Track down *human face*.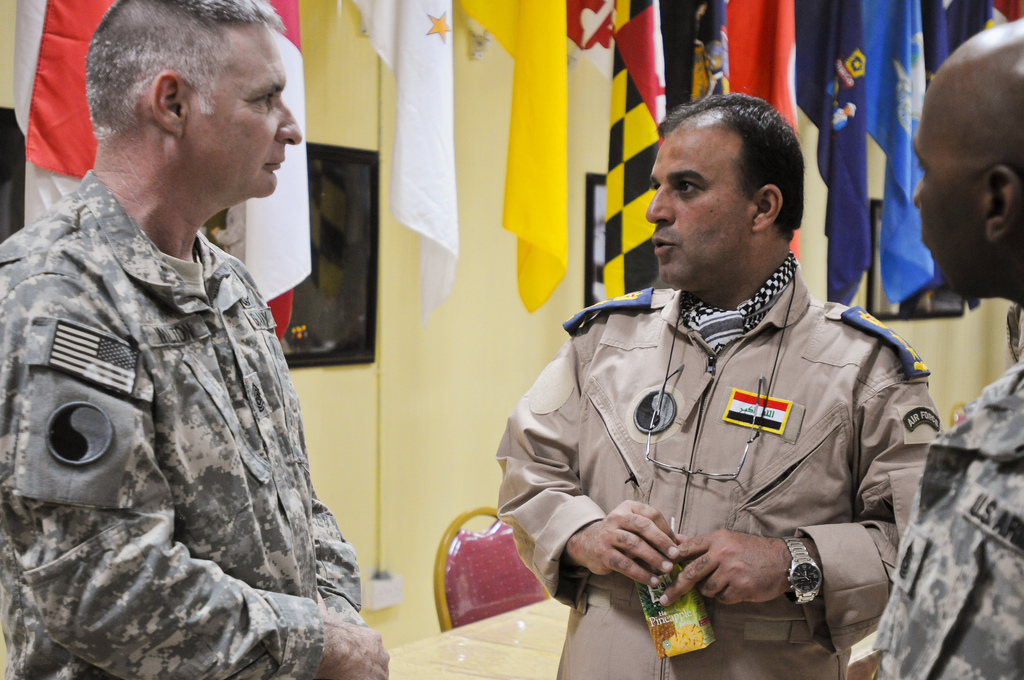
Tracked to (left=183, top=24, right=299, bottom=195).
